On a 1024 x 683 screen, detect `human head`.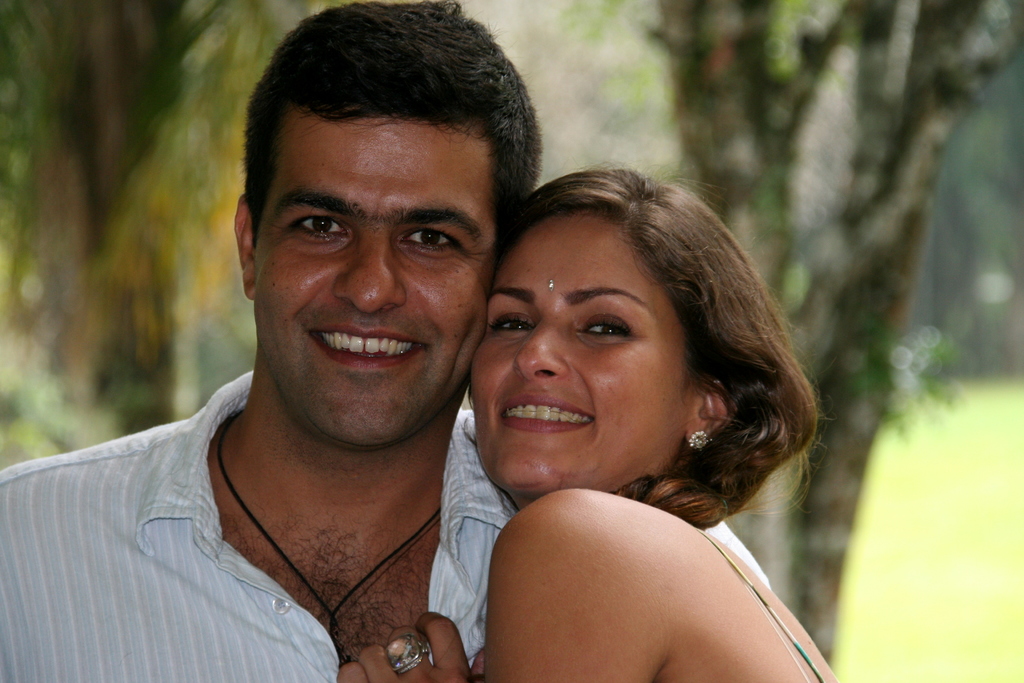
228, 3, 533, 452.
